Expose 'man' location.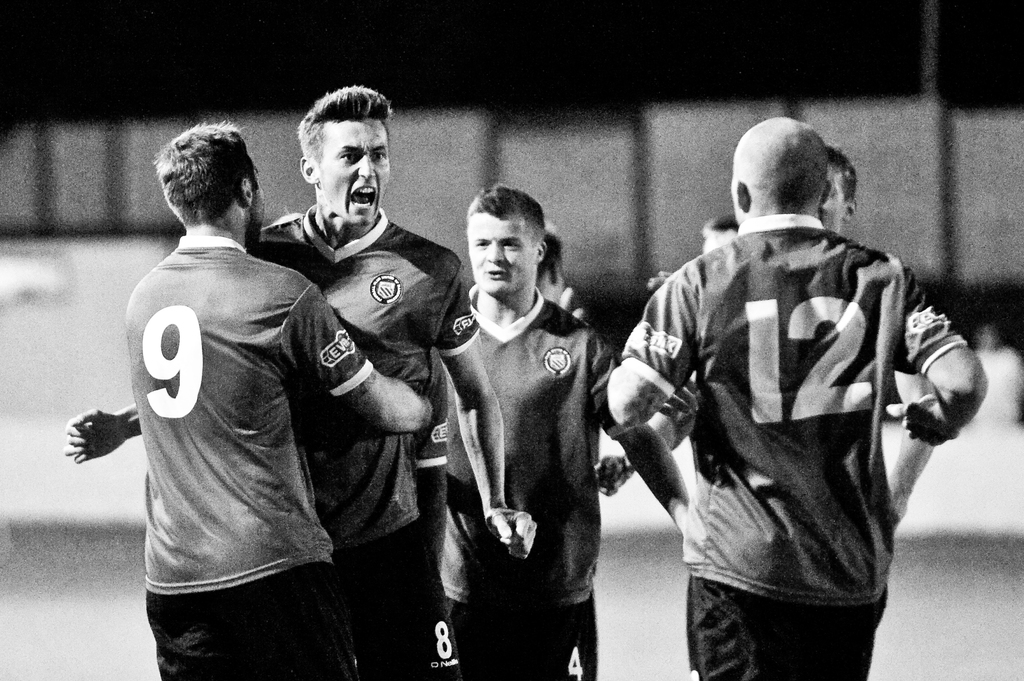
Exposed at 536 221 566 310.
